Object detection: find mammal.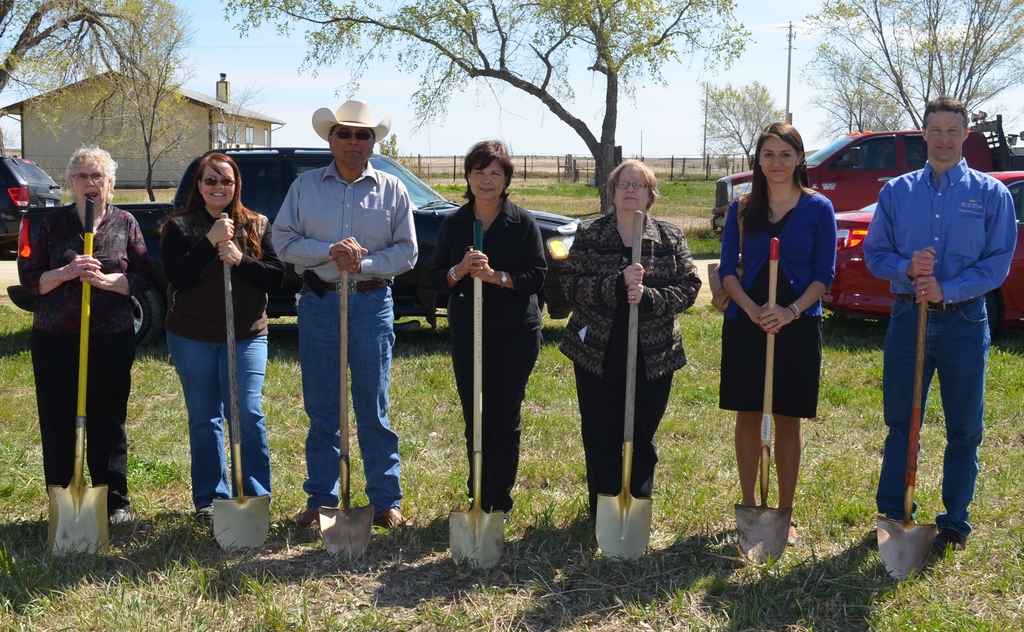
pyautogui.locateOnScreen(17, 142, 148, 520).
